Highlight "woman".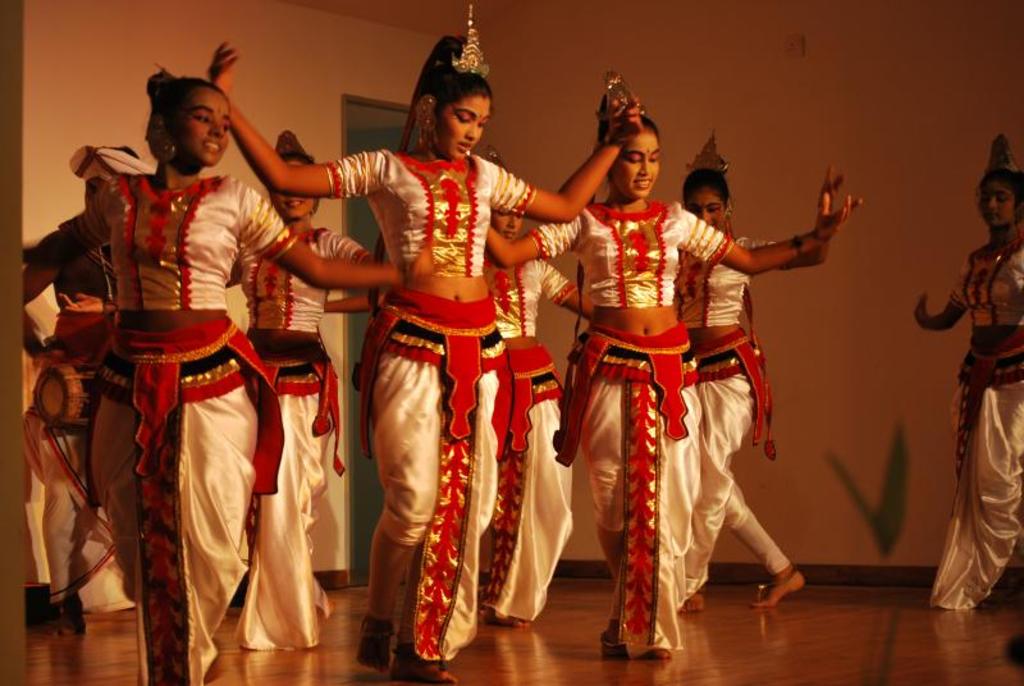
Highlighted region: pyautogui.locateOnScreen(18, 67, 408, 685).
